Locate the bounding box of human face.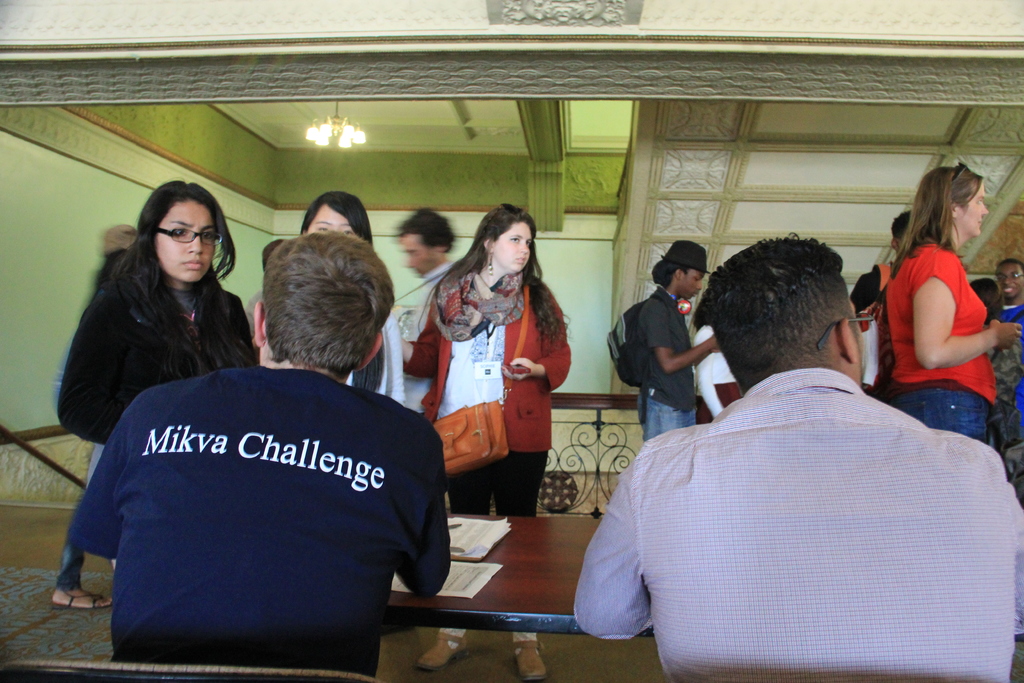
Bounding box: x1=682 y1=269 x2=701 y2=298.
